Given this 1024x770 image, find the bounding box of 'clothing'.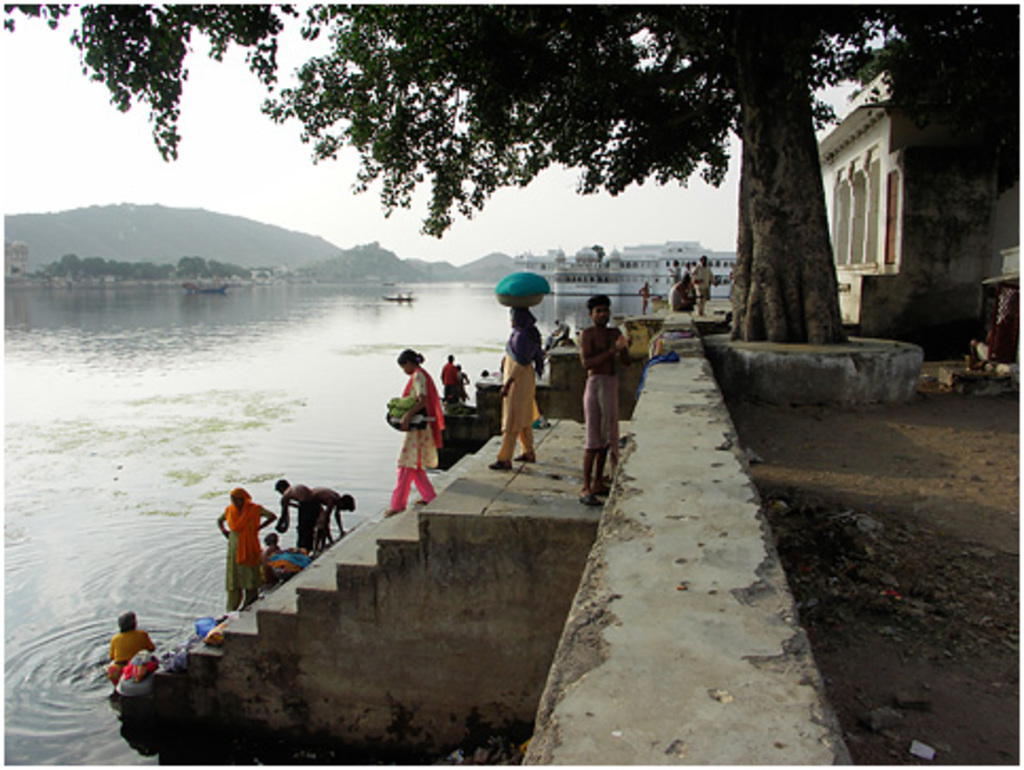
[102, 624, 157, 685].
